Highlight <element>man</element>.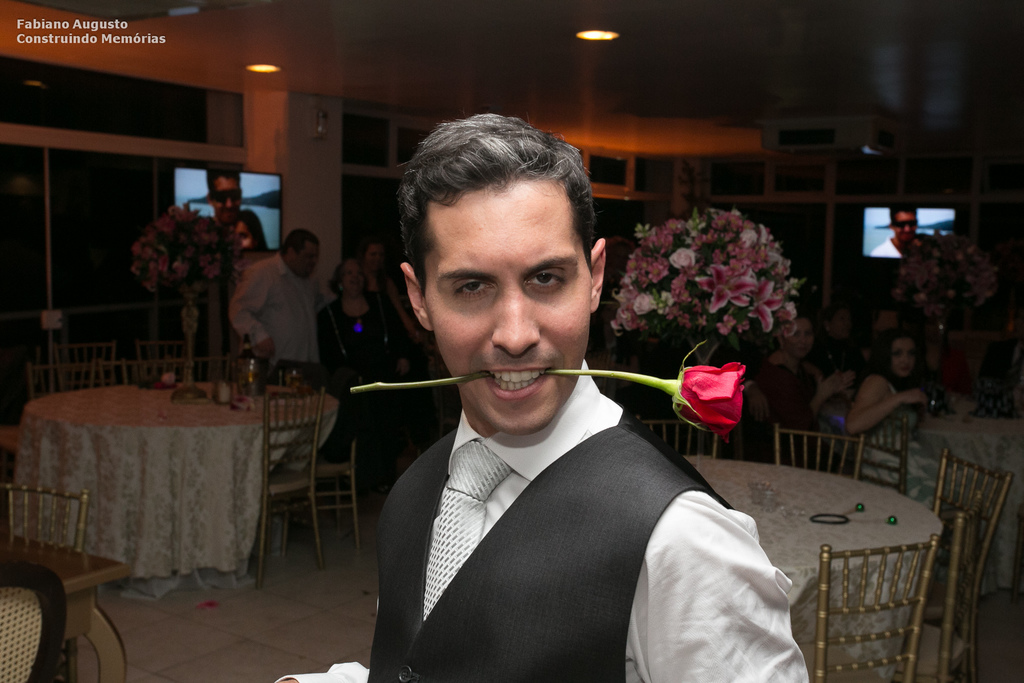
Highlighted region: <region>332, 147, 798, 670</region>.
